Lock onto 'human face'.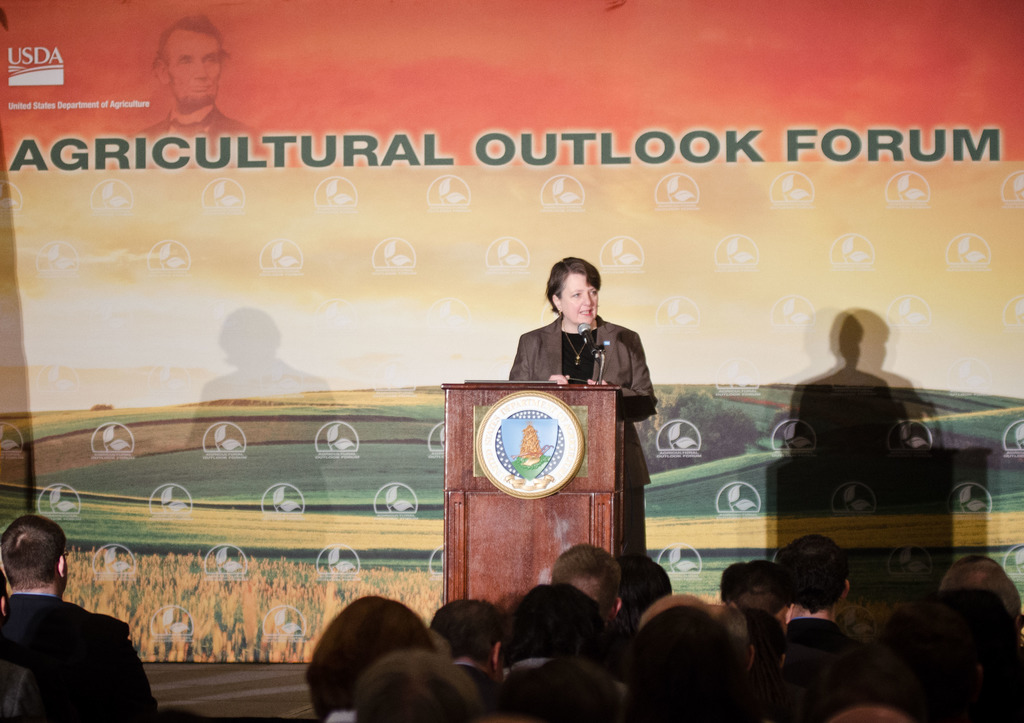
Locked: (left=563, top=272, right=599, bottom=325).
